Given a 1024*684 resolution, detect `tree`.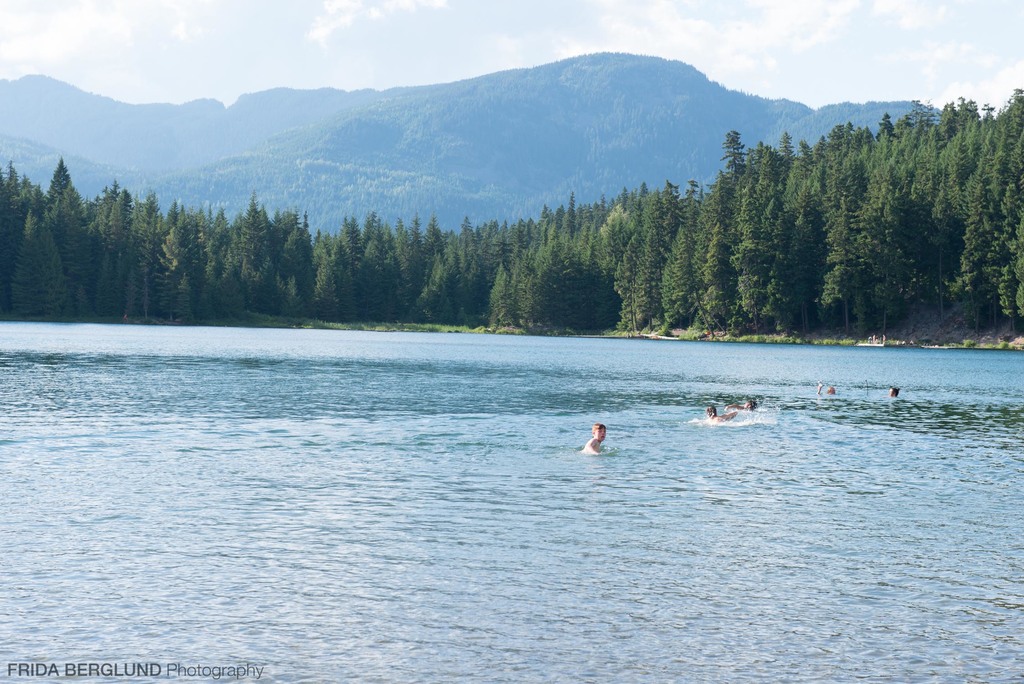
Rect(522, 206, 577, 254).
